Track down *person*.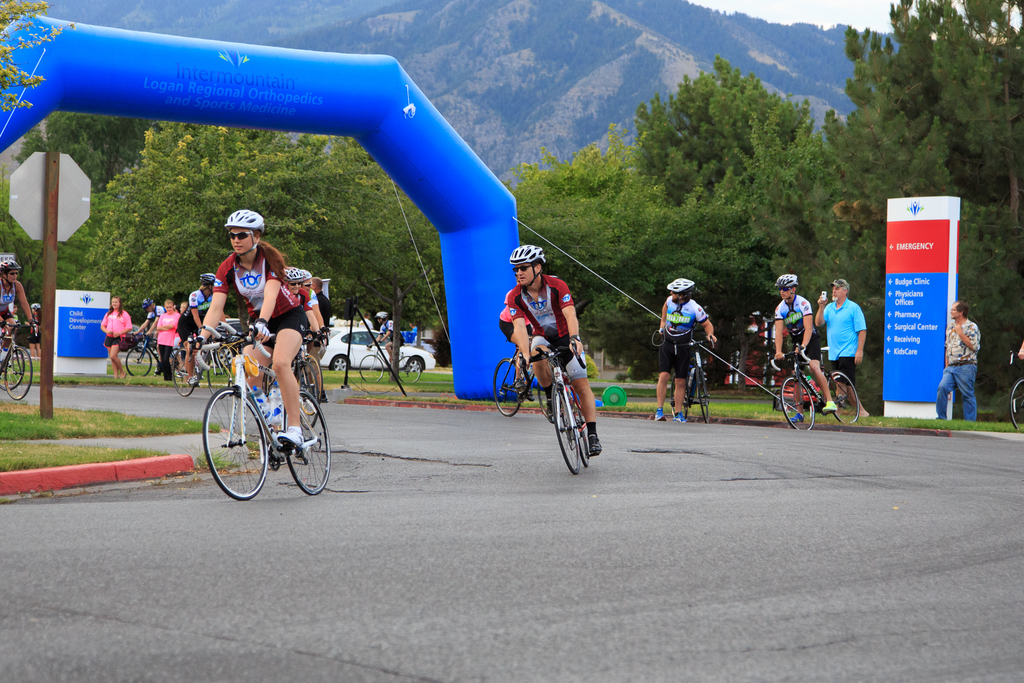
Tracked to Rect(815, 279, 869, 418).
